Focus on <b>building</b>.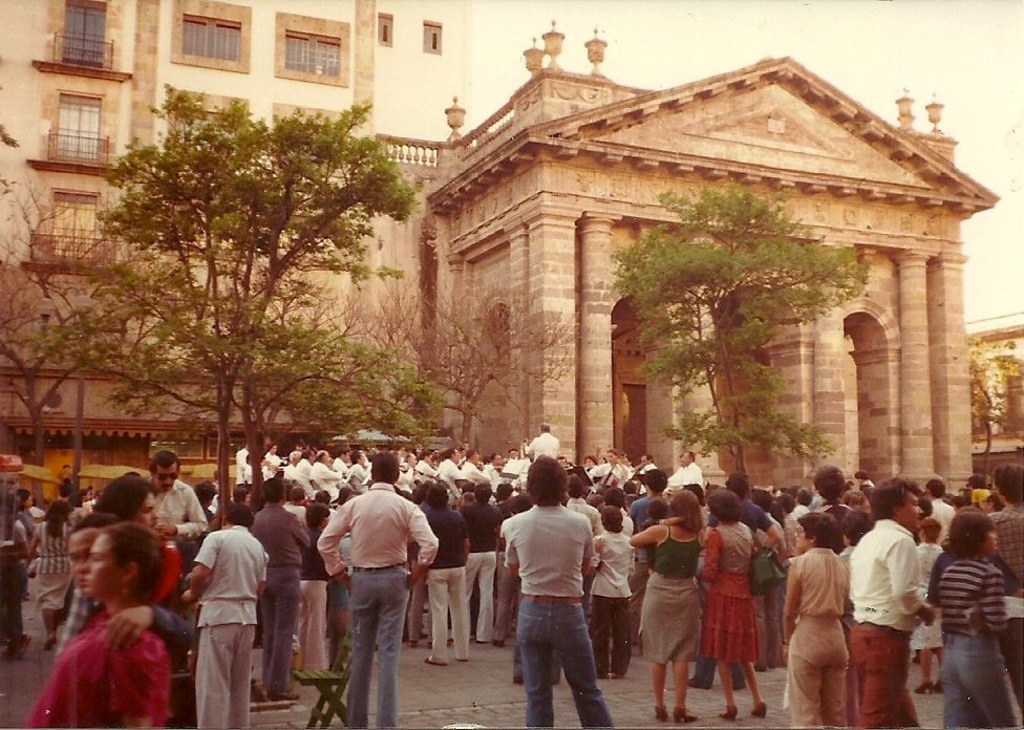
Focused at [375, 20, 999, 496].
